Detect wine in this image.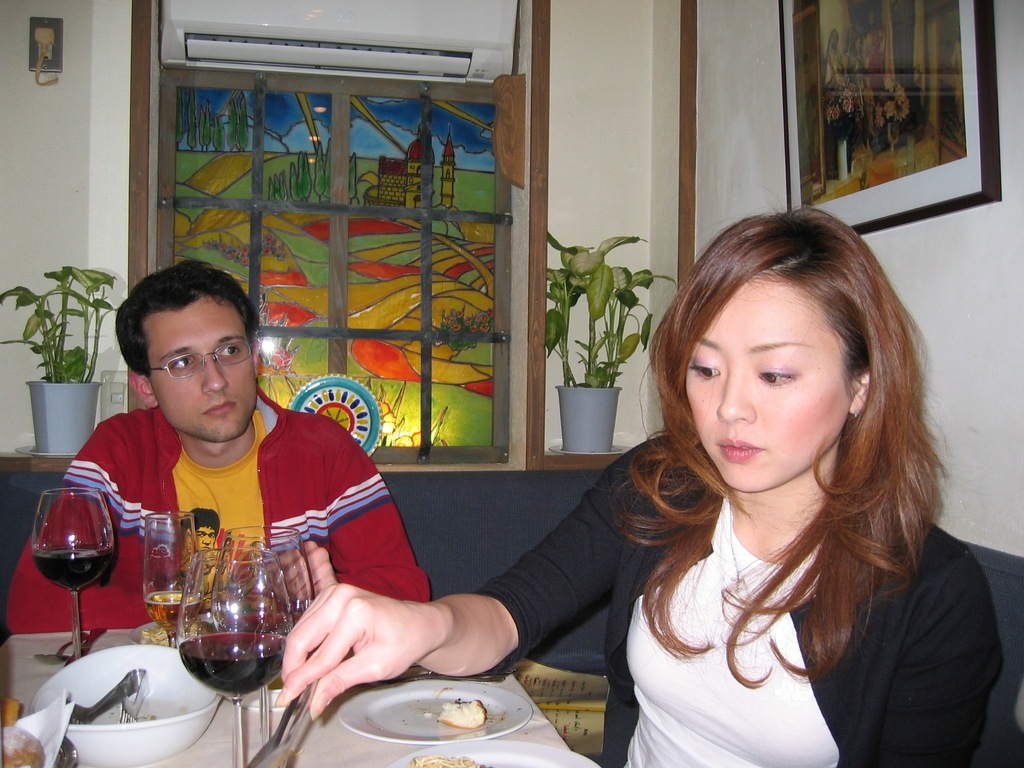
Detection: select_region(177, 631, 292, 699).
